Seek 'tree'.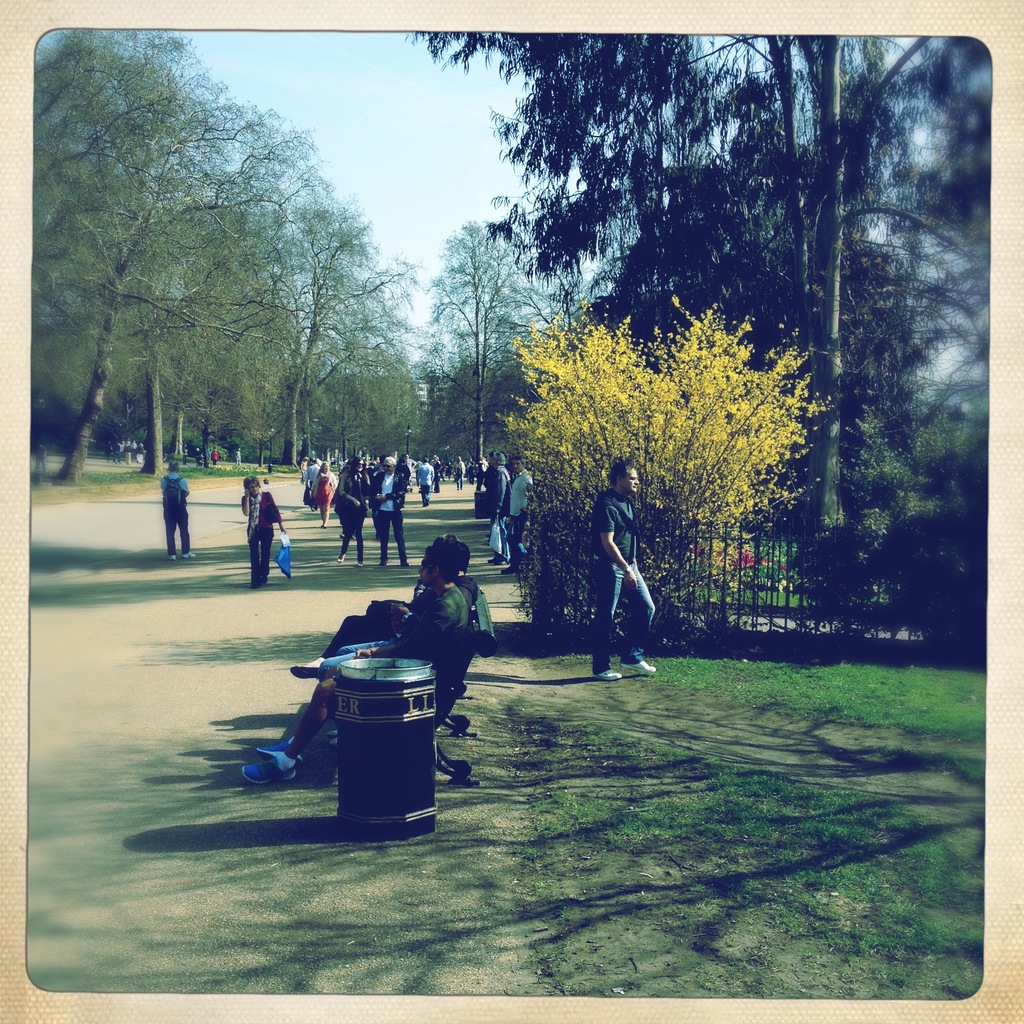
locate(477, 268, 849, 637).
